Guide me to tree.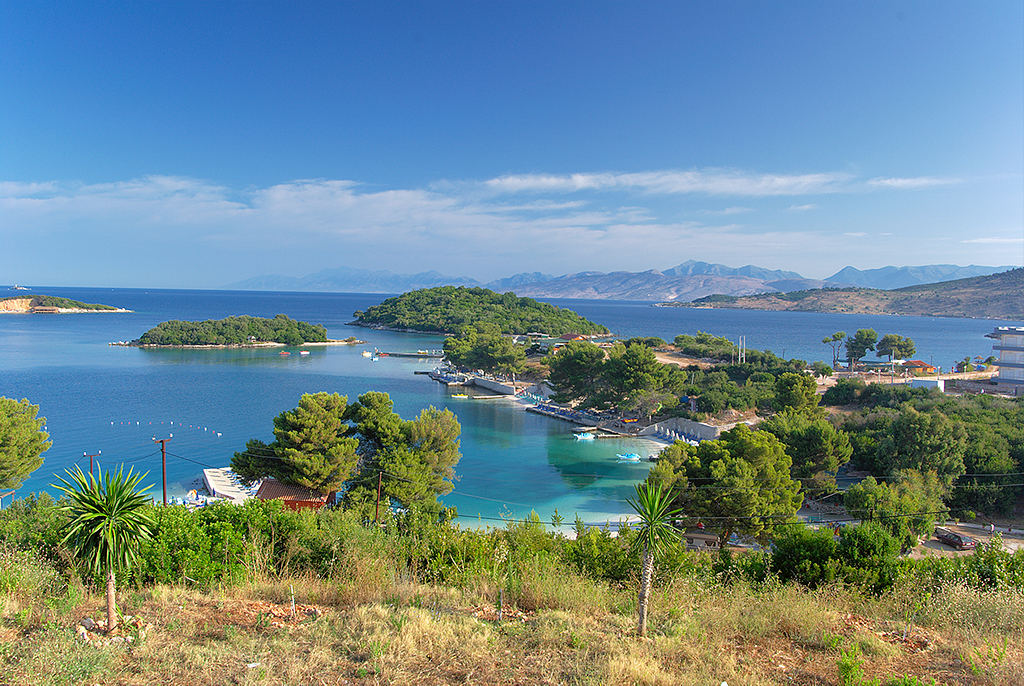
Guidance: [x1=847, y1=328, x2=878, y2=370].
